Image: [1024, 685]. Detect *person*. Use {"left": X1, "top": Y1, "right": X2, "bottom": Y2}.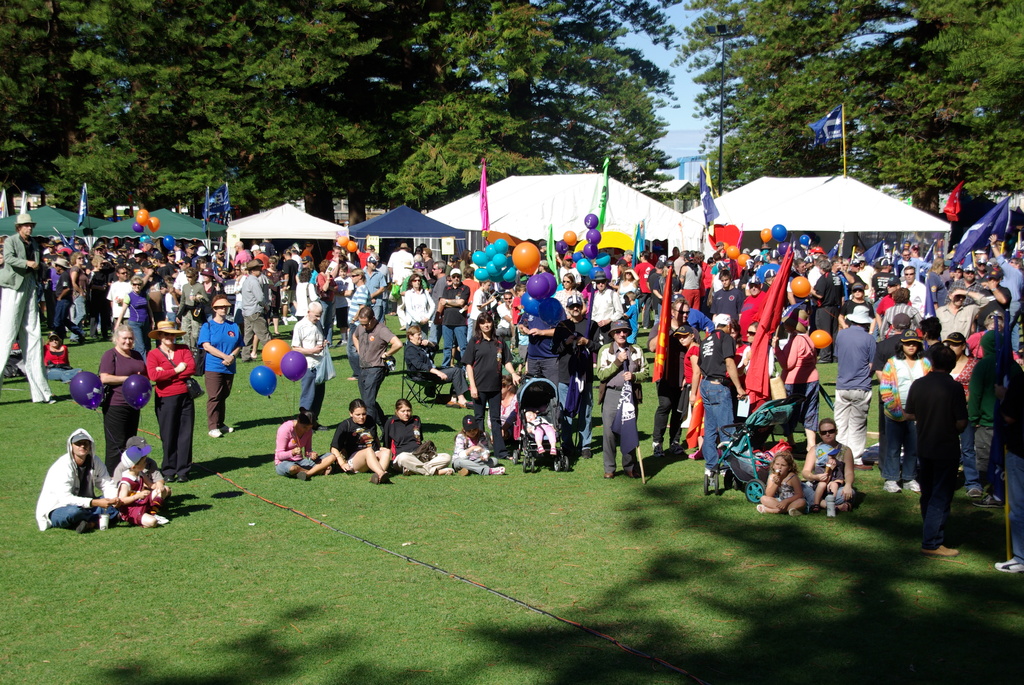
{"left": 902, "top": 344, "right": 971, "bottom": 559}.
